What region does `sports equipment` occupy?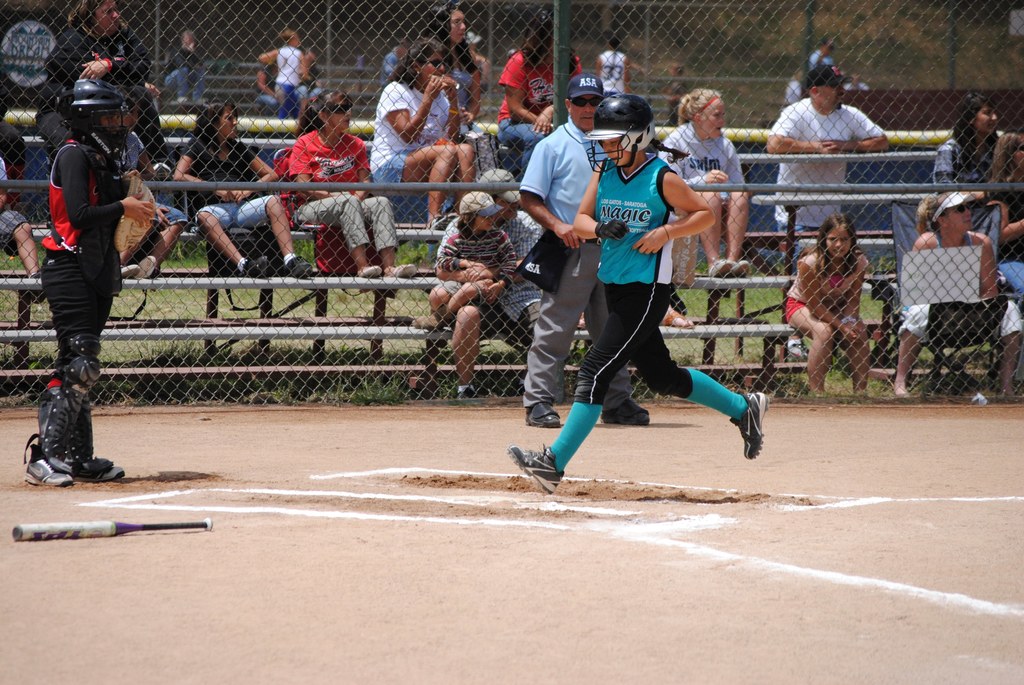
<bbox>61, 83, 134, 159</bbox>.
